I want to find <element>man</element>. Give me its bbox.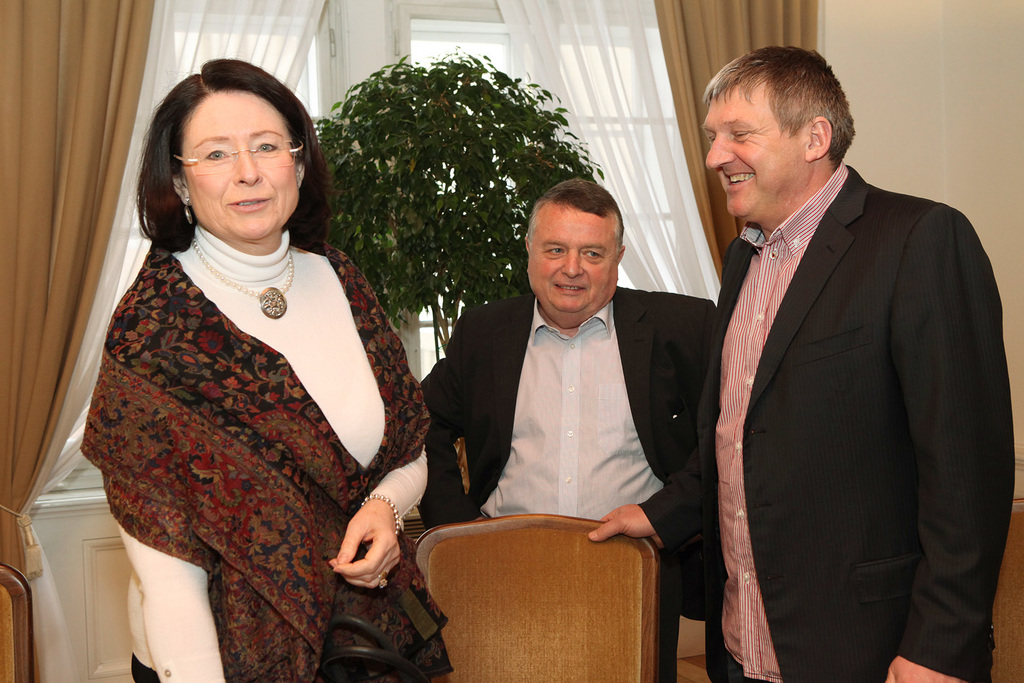
585 40 1015 682.
